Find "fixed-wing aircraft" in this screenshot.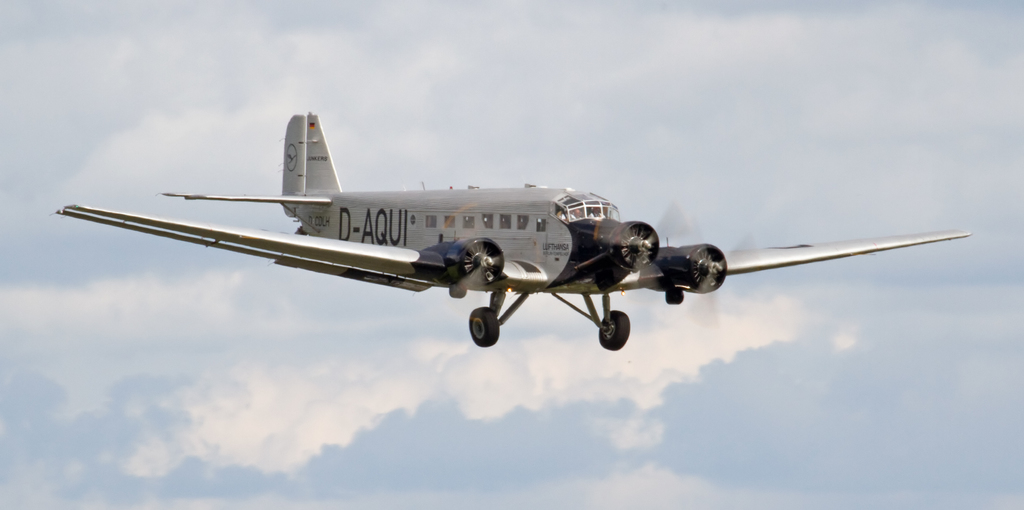
The bounding box for "fixed-wing aircraft" is select_region(56, 108, 971, 348).
